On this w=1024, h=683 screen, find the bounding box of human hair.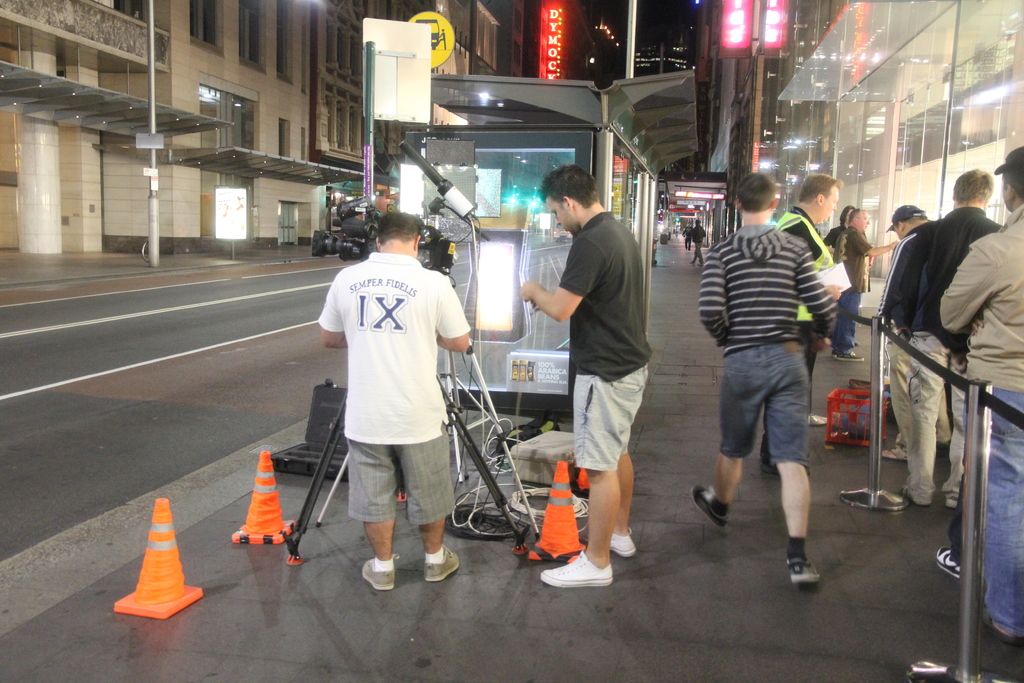
Bounding box: detection(953, 166, 995, 203).
